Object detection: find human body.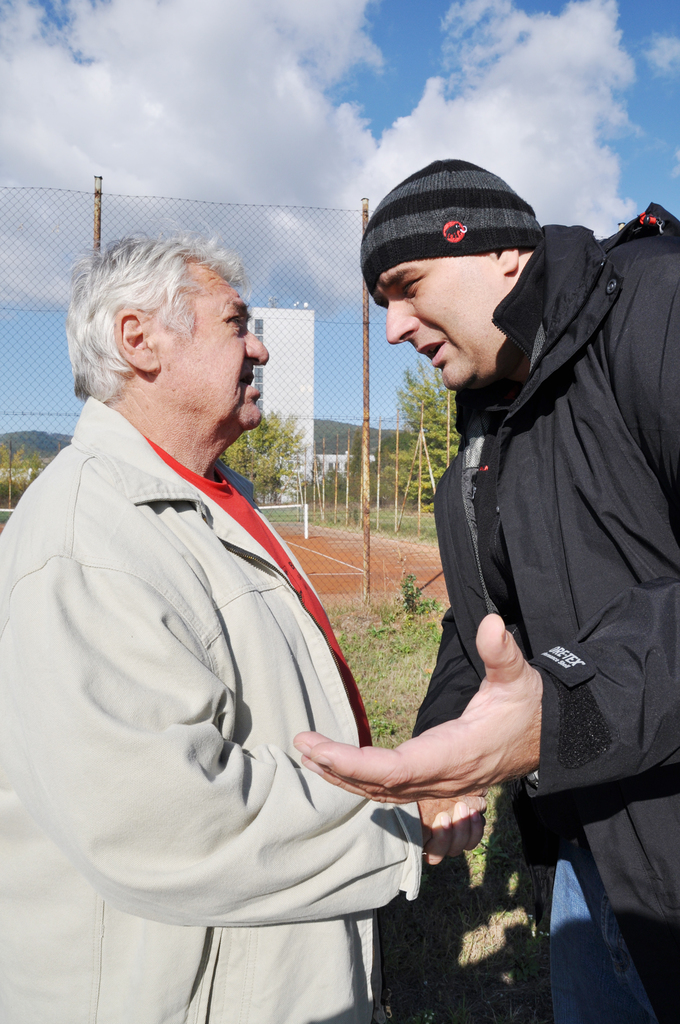
<bbox>280, 204, 679, 1023</bbox>.
